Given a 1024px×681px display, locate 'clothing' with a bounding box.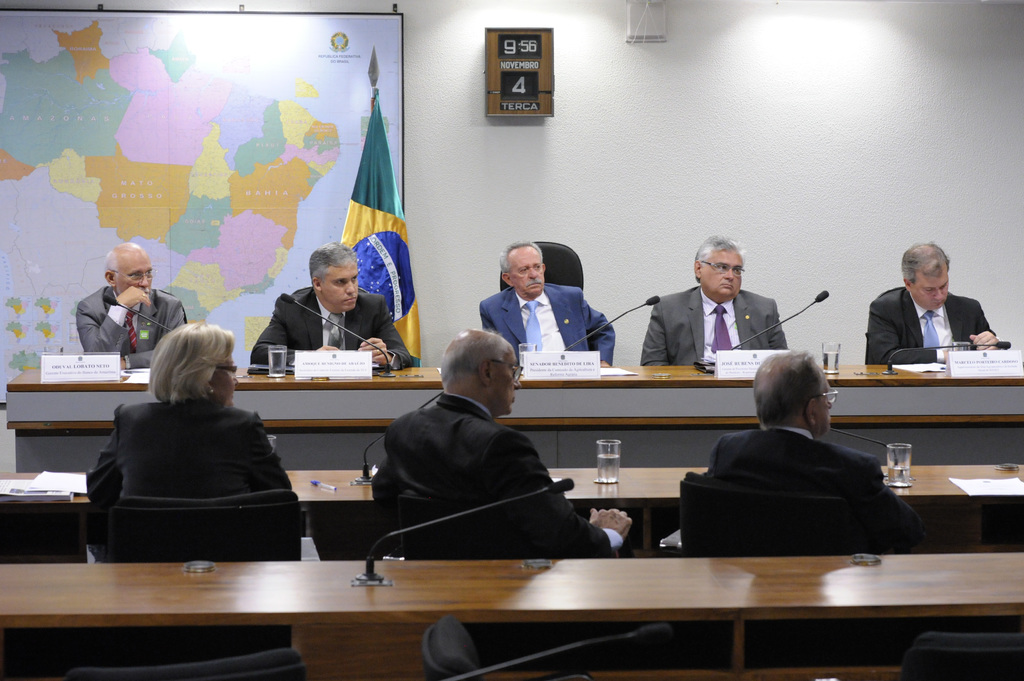
Located: bbox=[369, 390, 623, 561].
